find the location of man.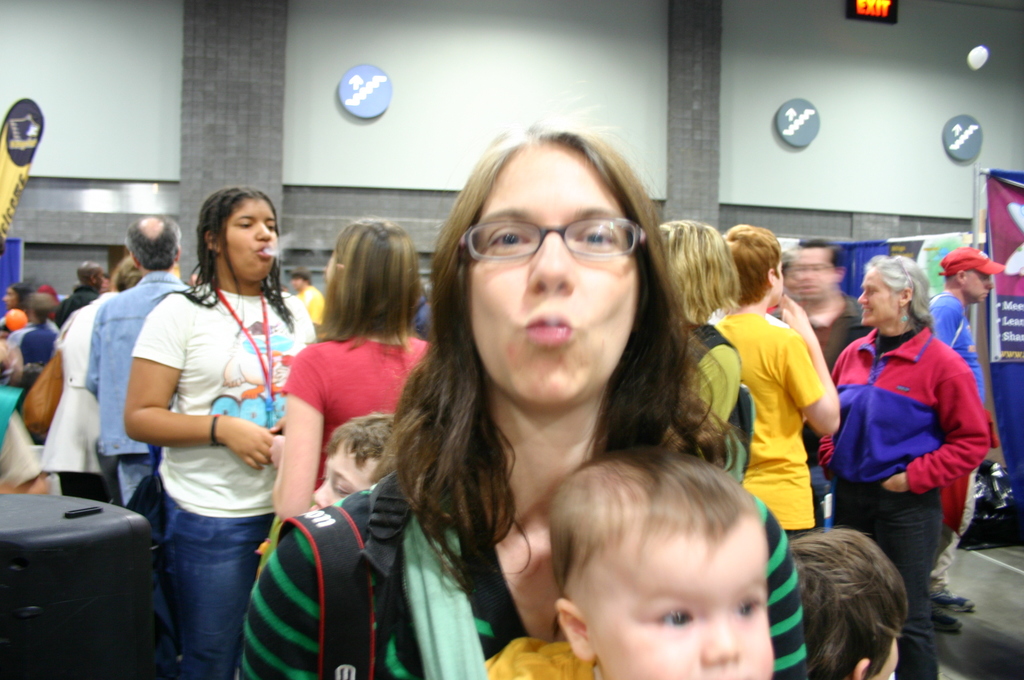
Location: box=[55, 261, 109, 330].
